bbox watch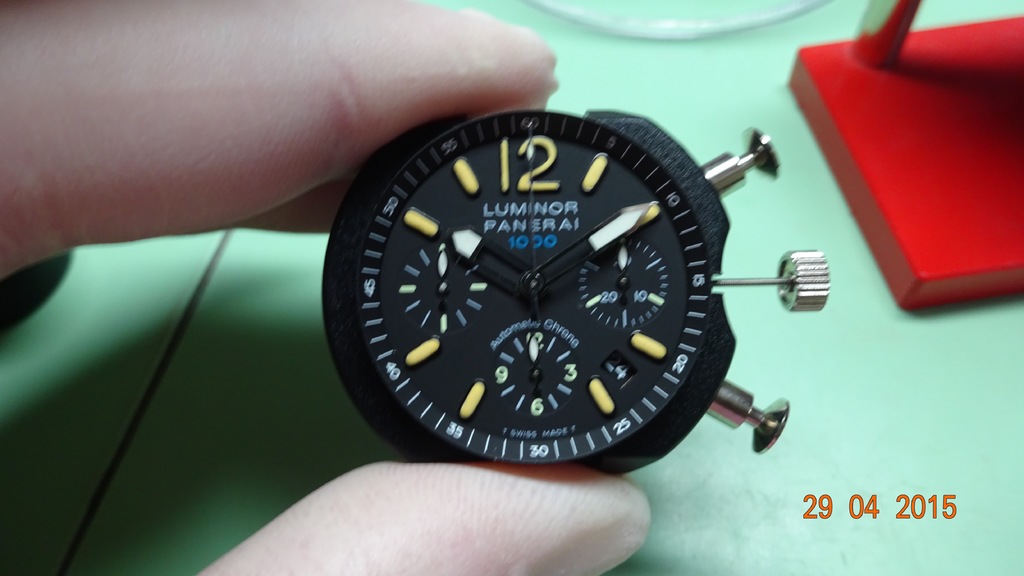
{"left": 324, "top": 116, "right": 808, "bottom": 478}
